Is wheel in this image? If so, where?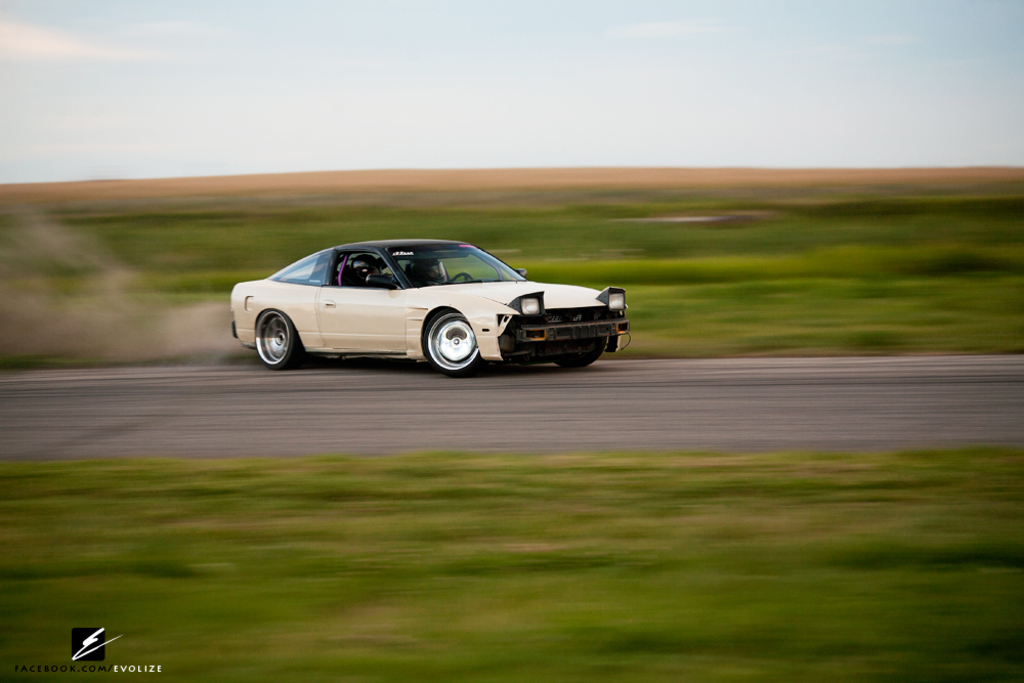
Yes, at detection(451, 272, 472, 283).
